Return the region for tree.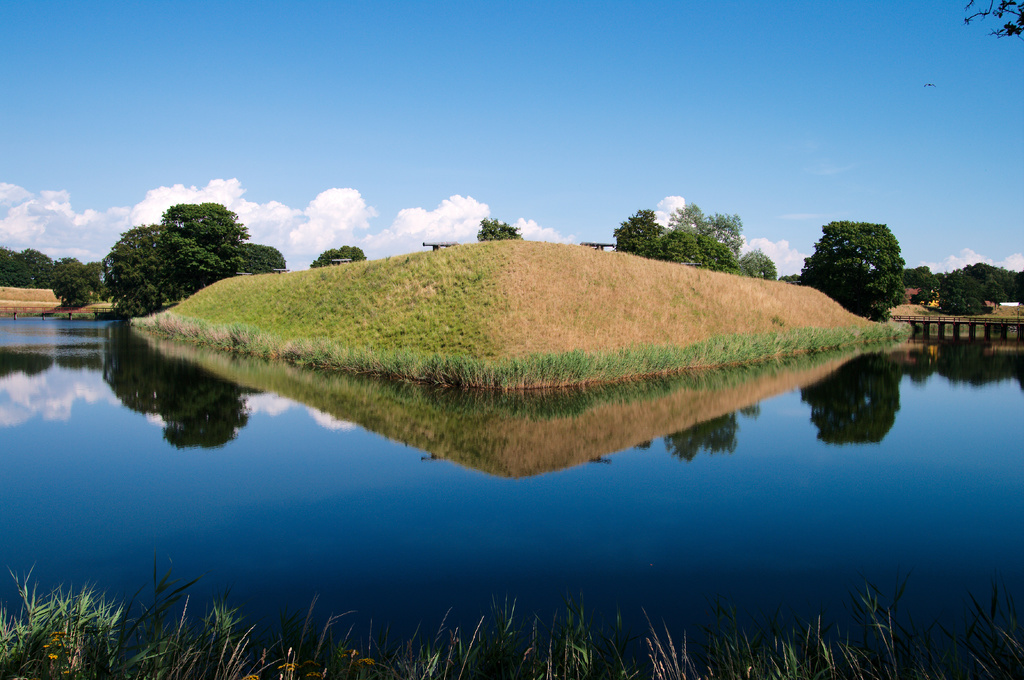
(left=813, top=204, right=918, bottom=308).
